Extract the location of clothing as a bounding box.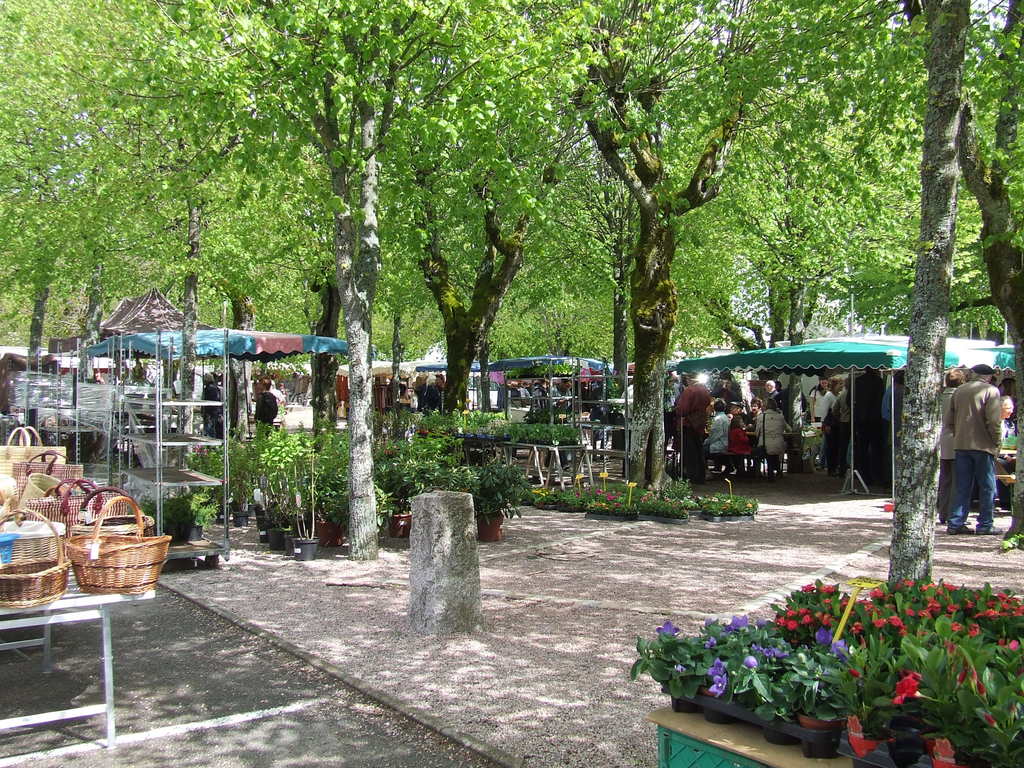
locate(765, 387, 785, 406).
